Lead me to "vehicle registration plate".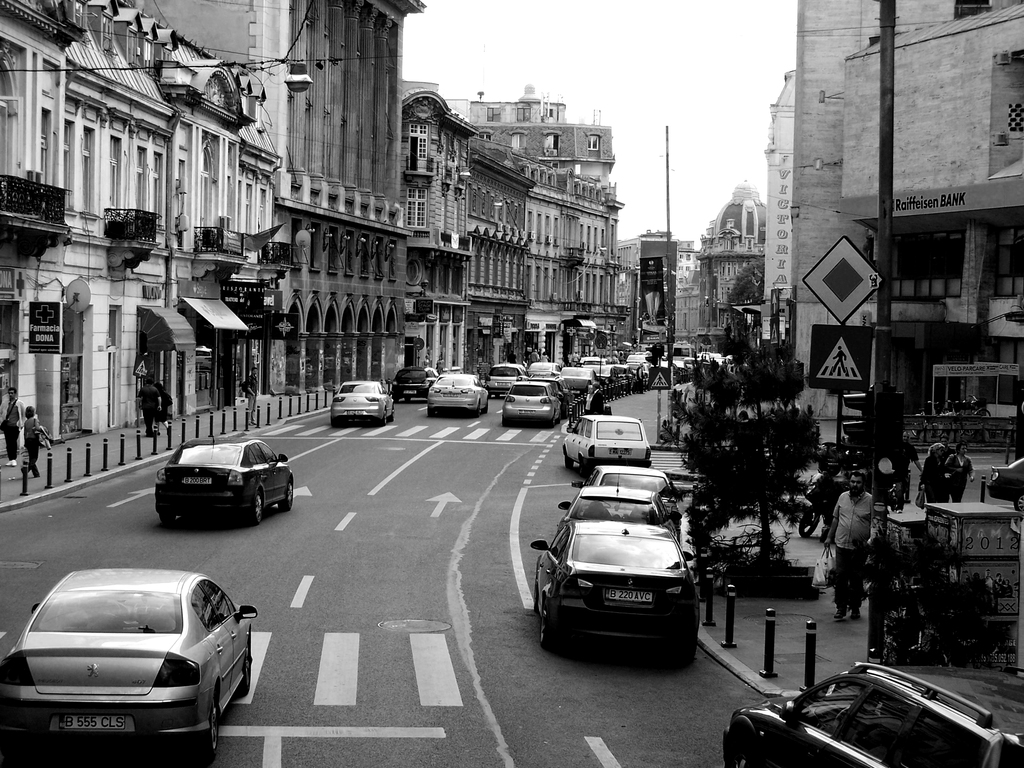
Lead to detection(609, 451, 629, 453).
